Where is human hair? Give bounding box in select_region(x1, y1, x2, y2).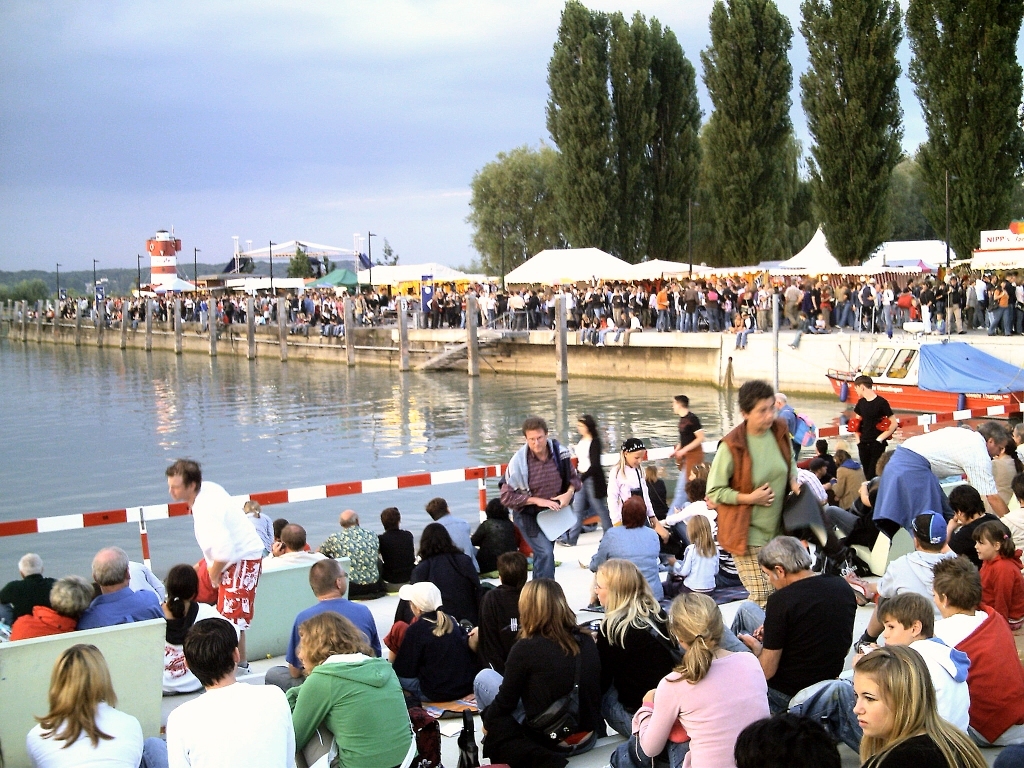
select_region(17, 551, 43, 577).
